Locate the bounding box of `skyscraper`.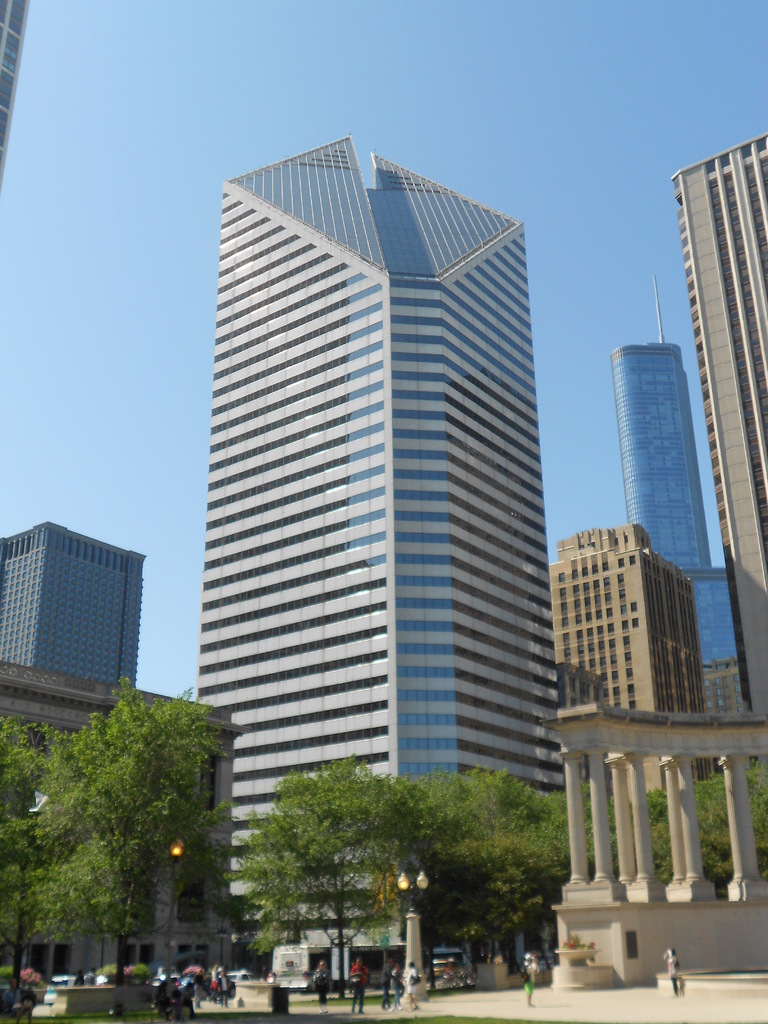
Bounding box: BBox(611, 337, 716, 560).
